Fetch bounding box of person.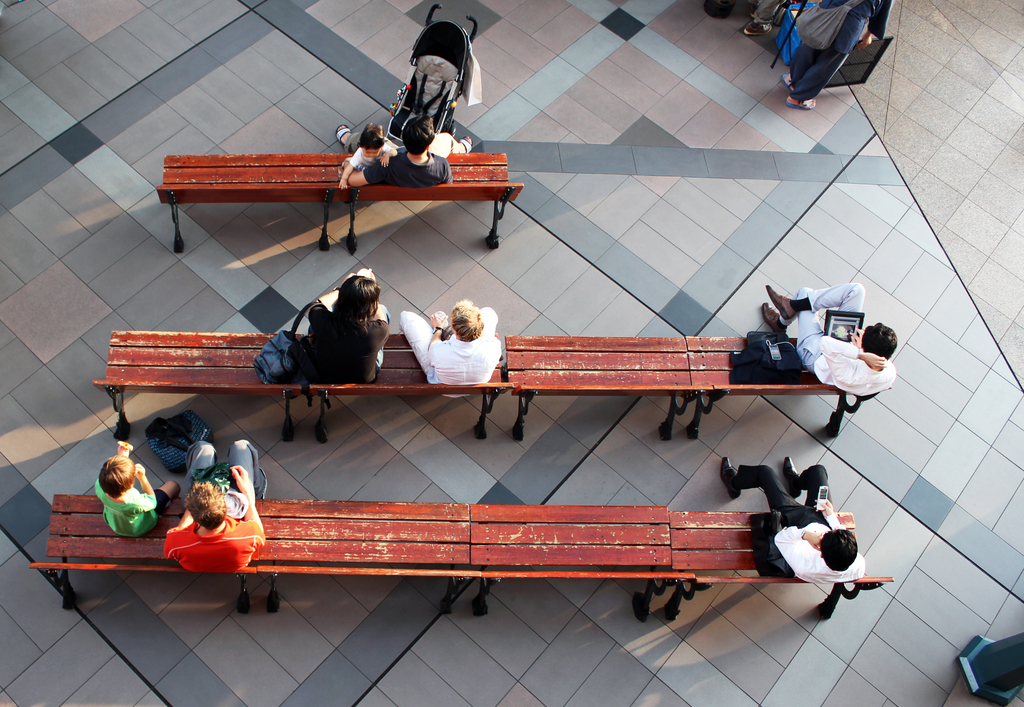
Bbox: bbox=(781, 0, 897, 111).
